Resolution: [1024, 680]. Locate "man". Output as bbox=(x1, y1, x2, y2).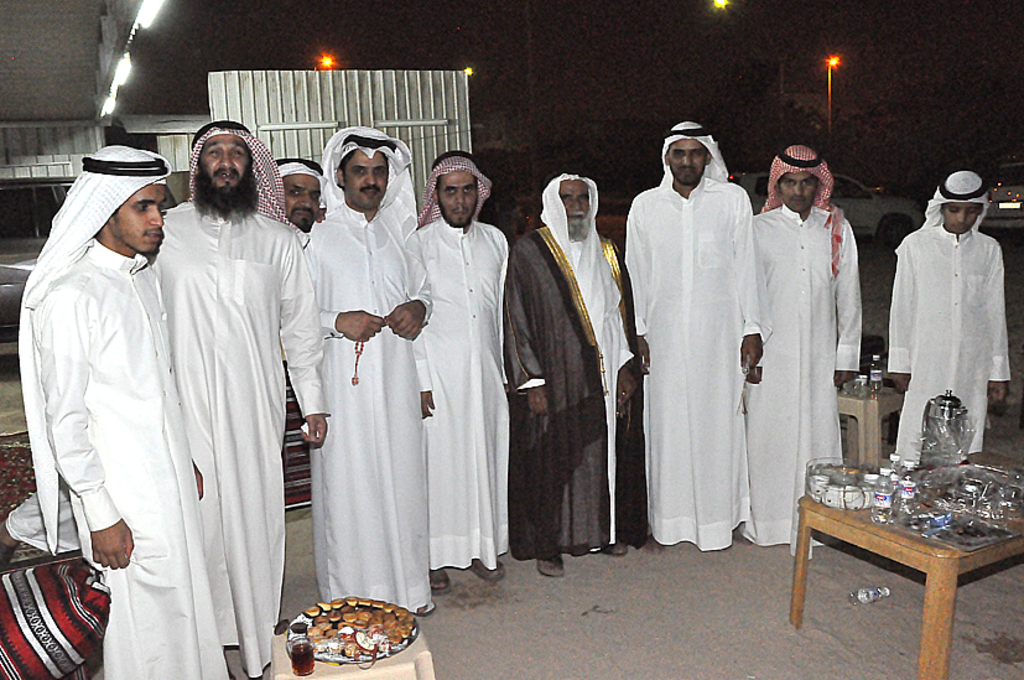
bbox=(501, 171, 641, 571).
